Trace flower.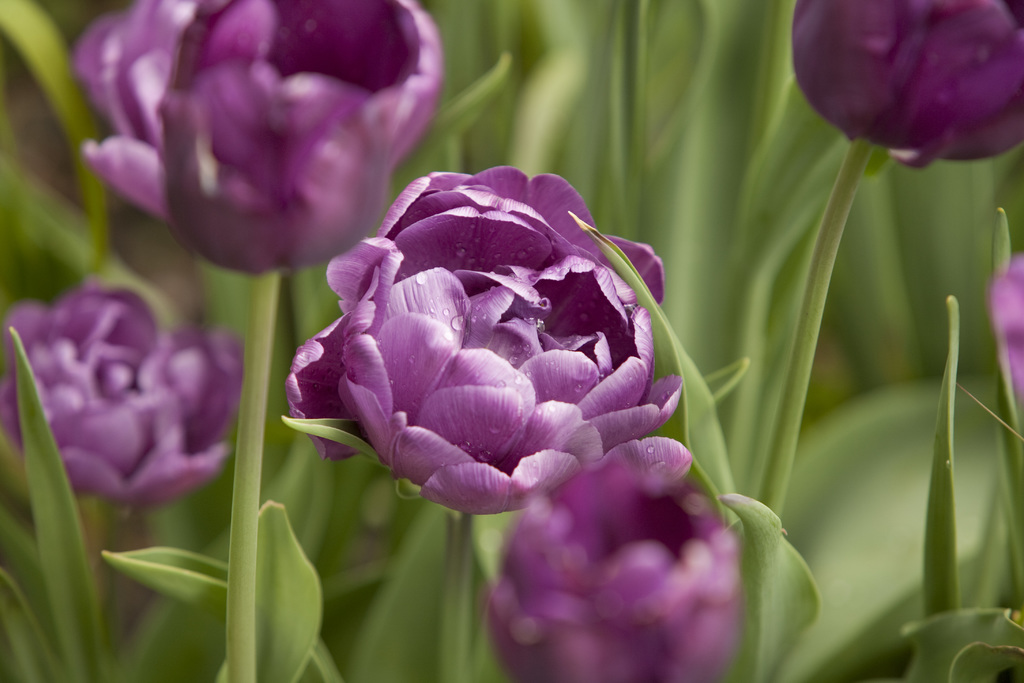
Traced to detection(281, 171, 721, 557).
